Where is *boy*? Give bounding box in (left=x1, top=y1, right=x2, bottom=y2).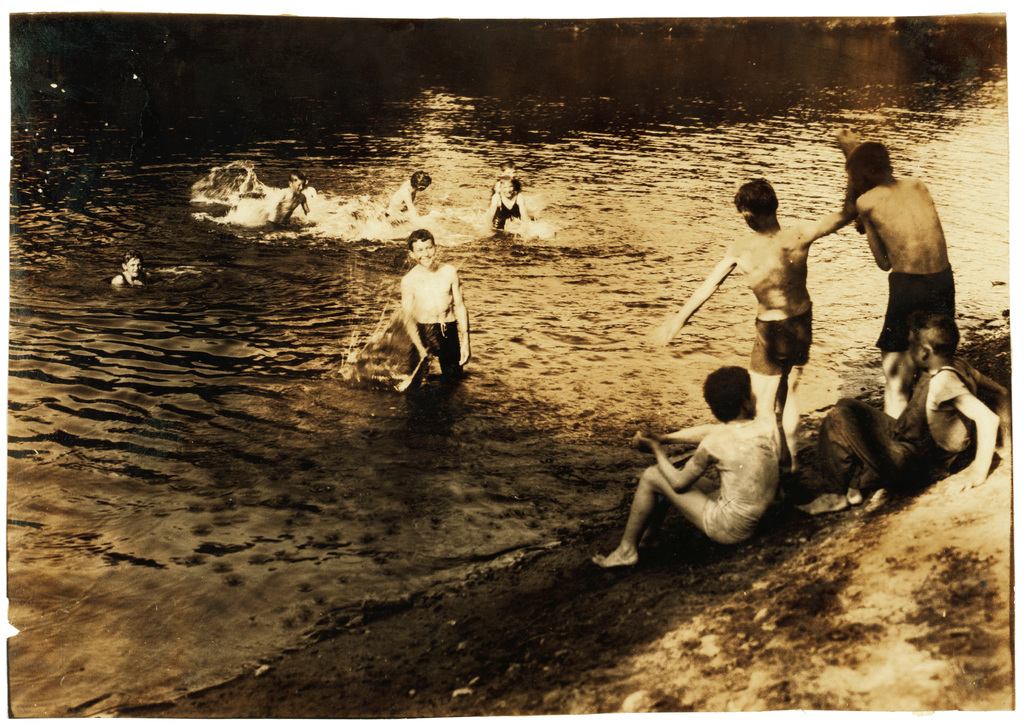
(left=110, top=247, right=156, bottom=289).
